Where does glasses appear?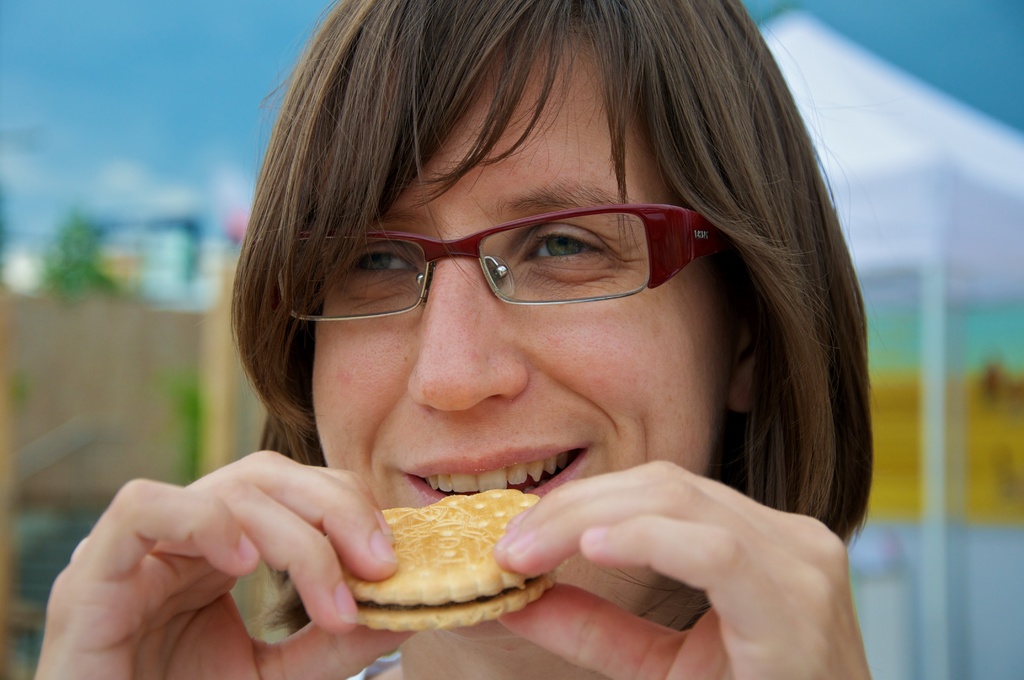
Appears at (x1=302, y1=191, x2=726, y2=334).
